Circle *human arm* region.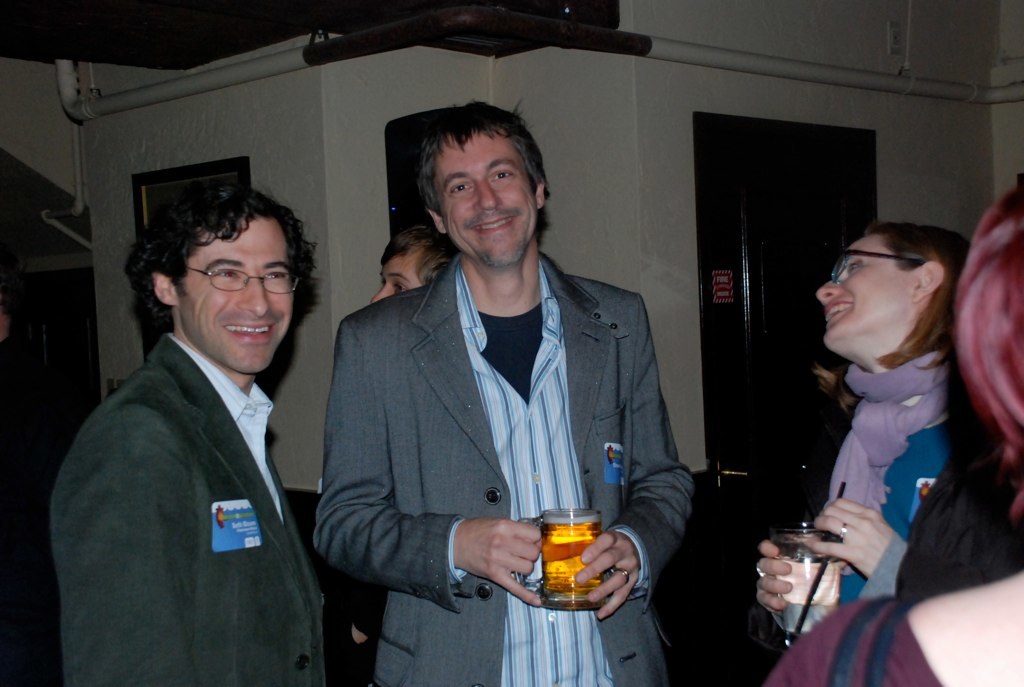
Region: locate(314, 321, 542, 604).
